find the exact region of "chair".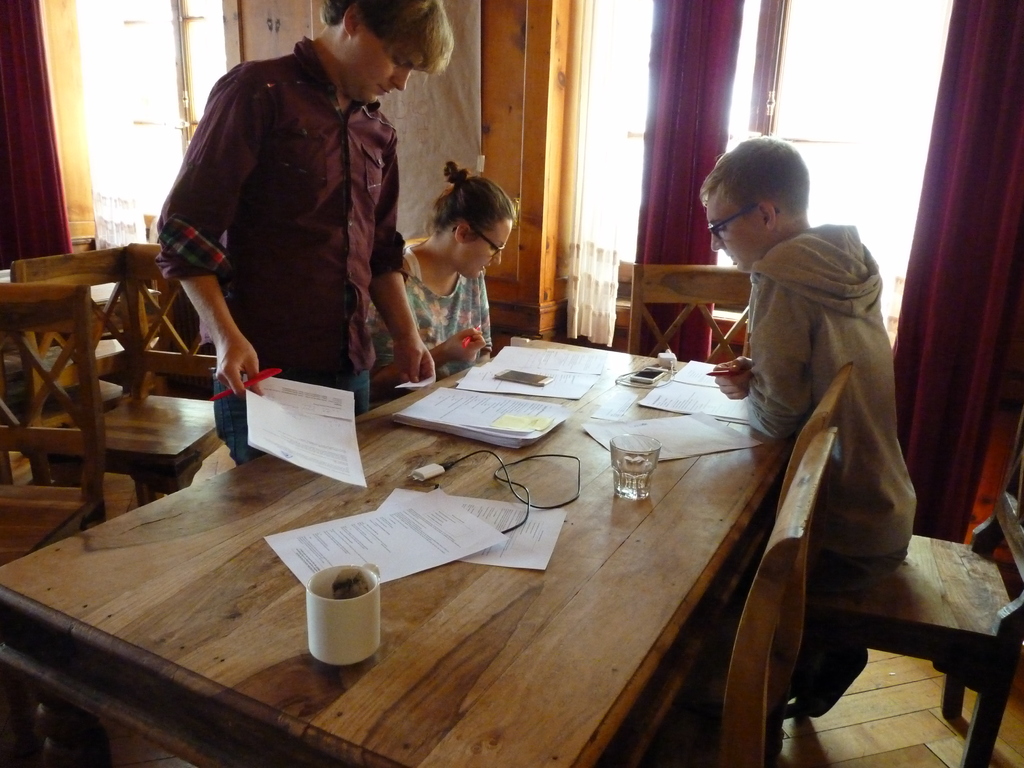
Exact region: {"x1": 33, "y1": 241, "x2": 225, "y2": 531}.
